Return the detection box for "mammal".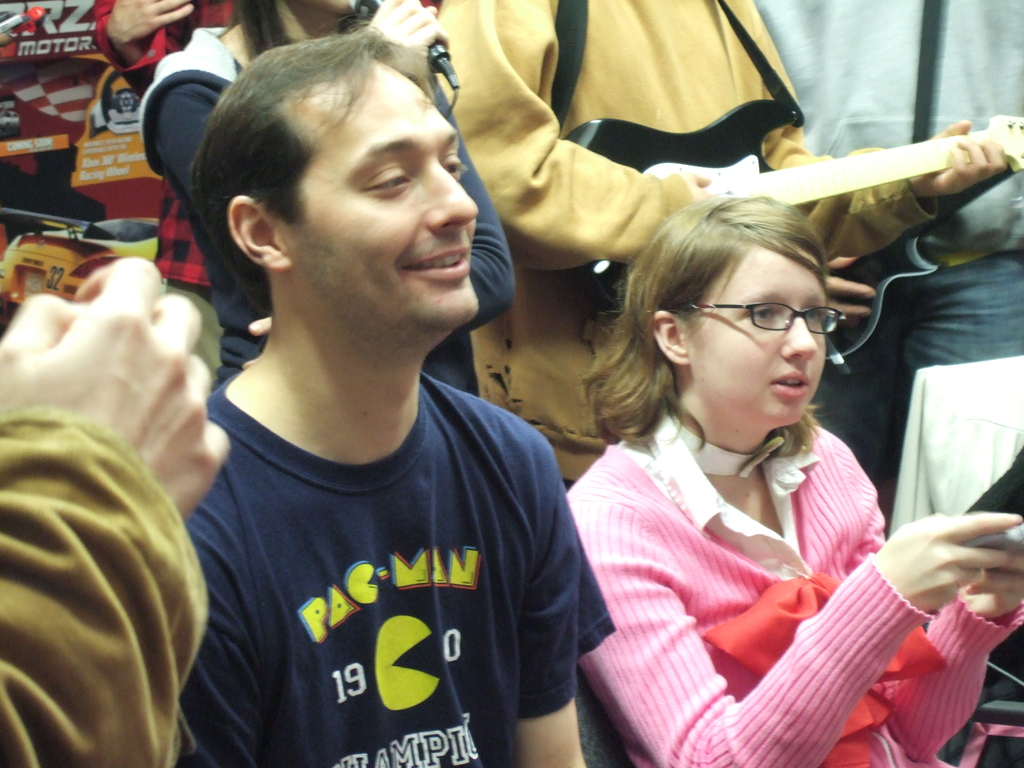
562:193:1023:767.
